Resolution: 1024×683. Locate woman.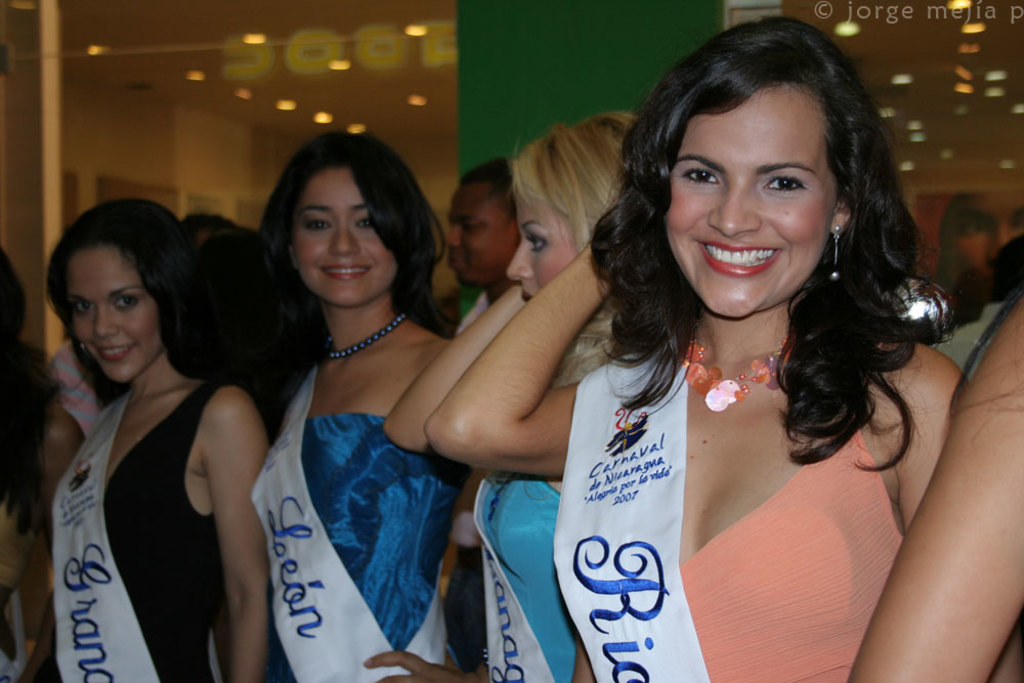
(x1=417, y1=12, x2=957, y2=682).
